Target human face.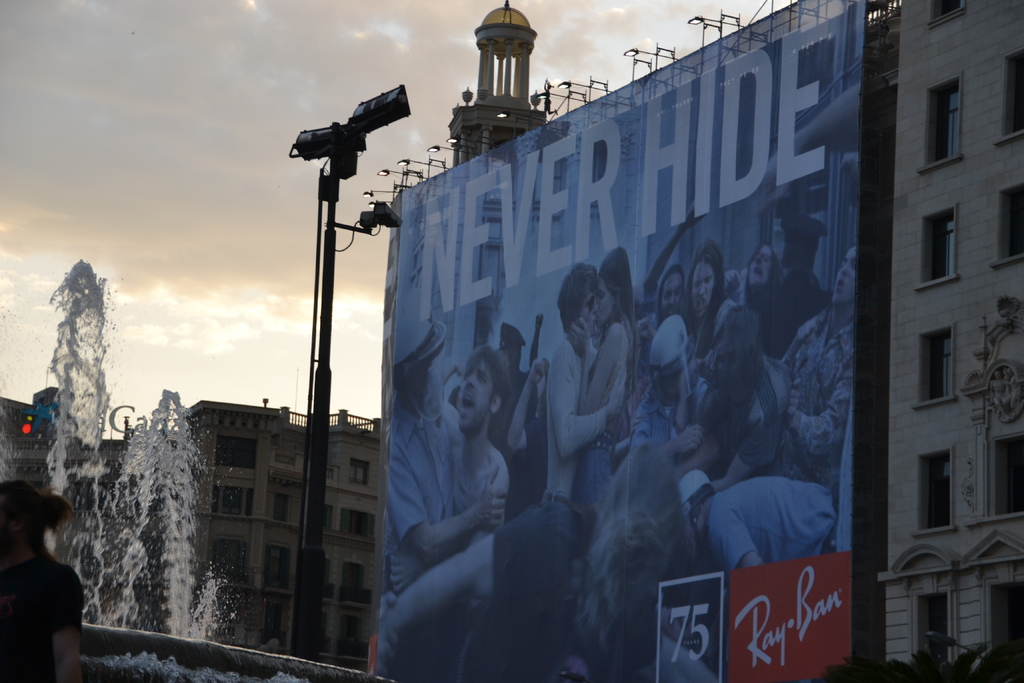
Target region: (748, 245, 766, 284).
